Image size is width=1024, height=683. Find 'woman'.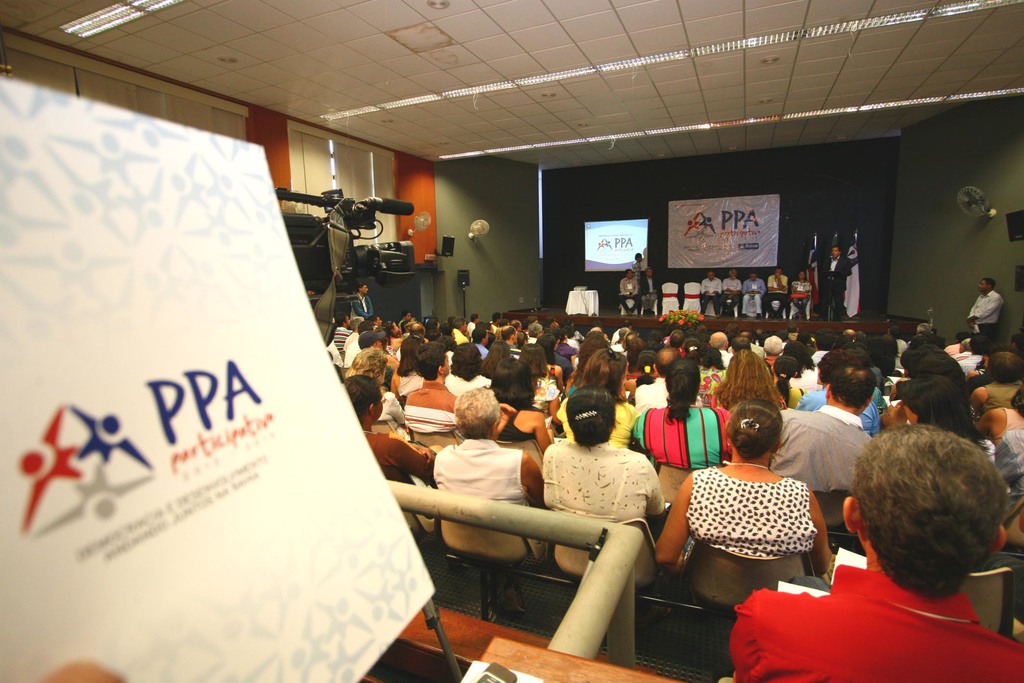
(x1=541, y1=383, x2=668, y2=591).
